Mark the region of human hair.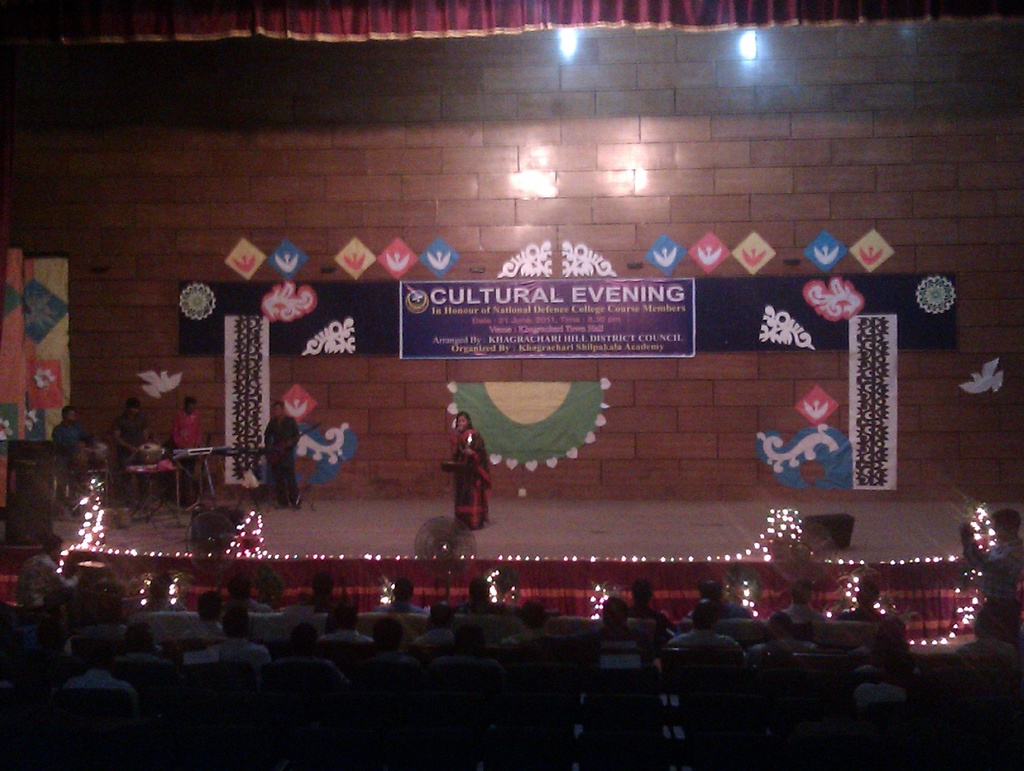
Region: <box>456,409,474,428</box>.
